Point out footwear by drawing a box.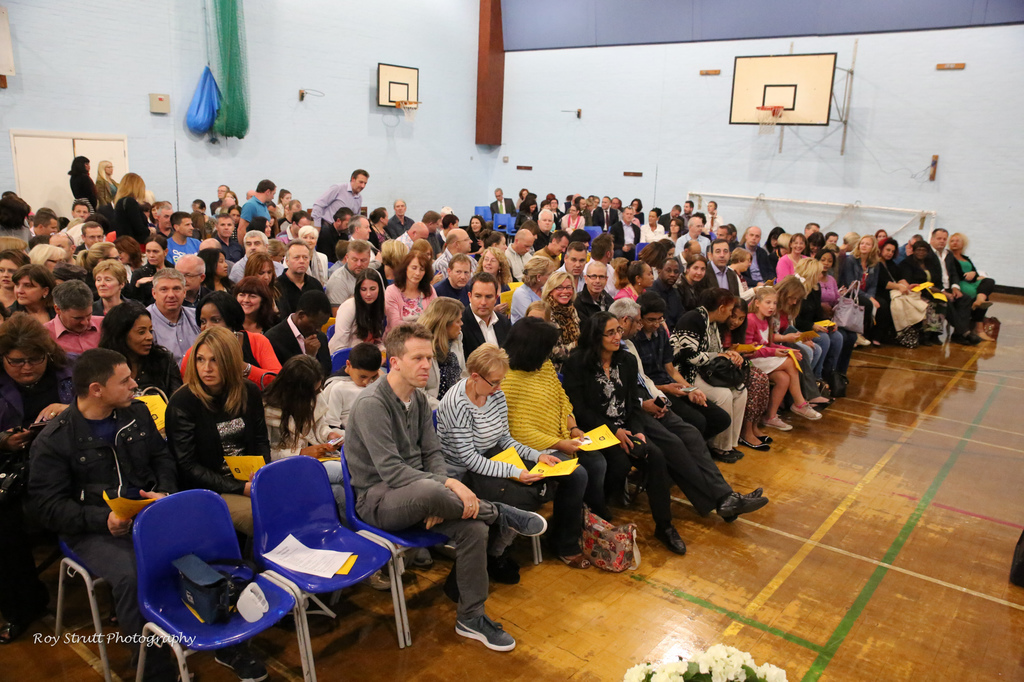
box=[710, 447, 737, 464].
